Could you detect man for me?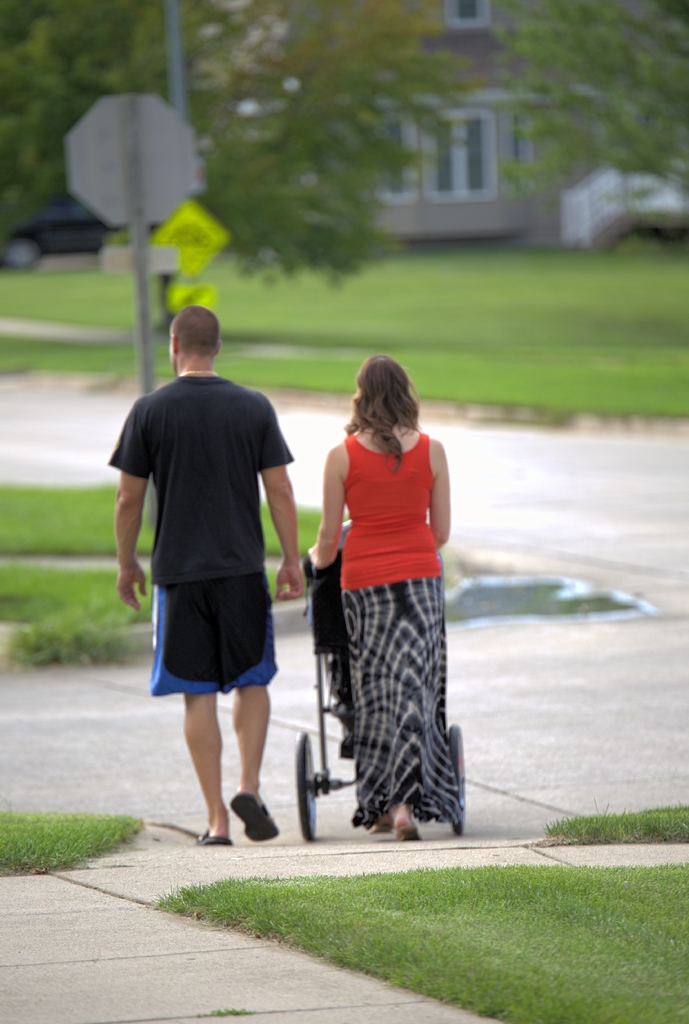
Detection result: <box>106,303,302,840</box>.
